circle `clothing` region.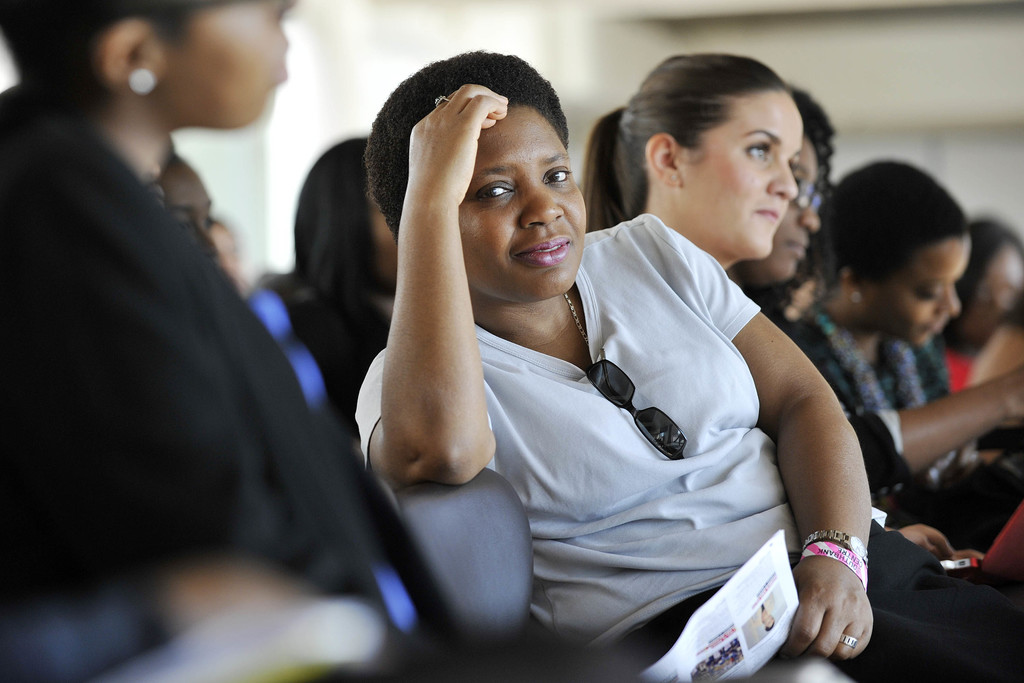
Region: [355,210,1023,682].
